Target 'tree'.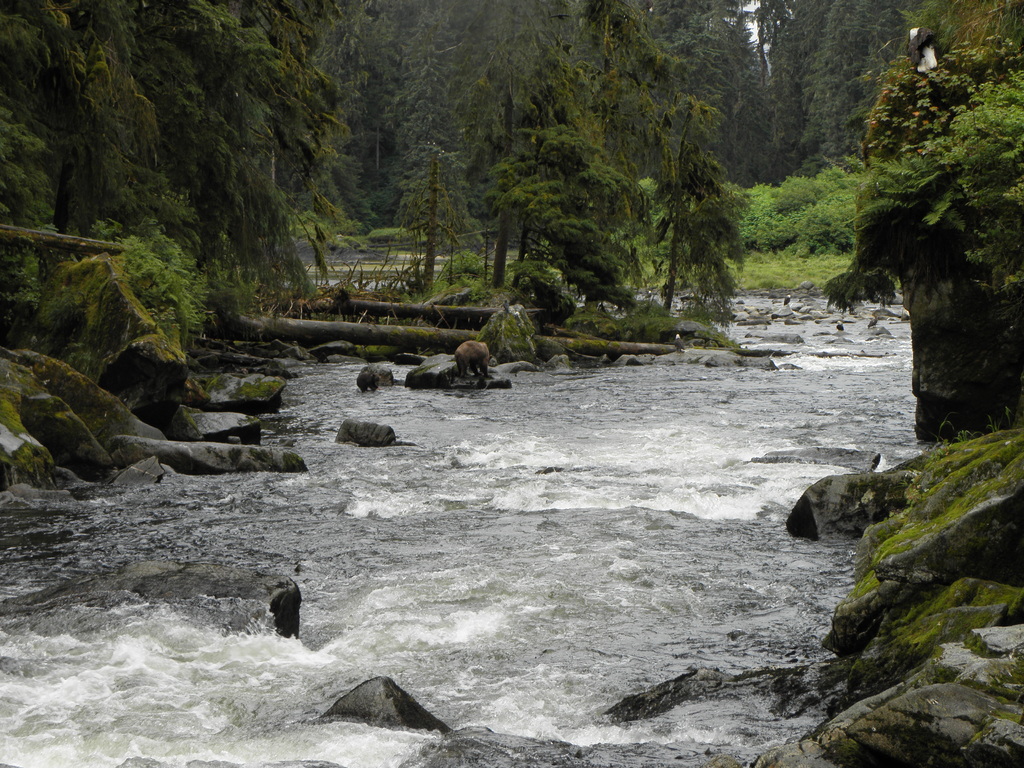
Target region: 367, 40, 405, 211.
